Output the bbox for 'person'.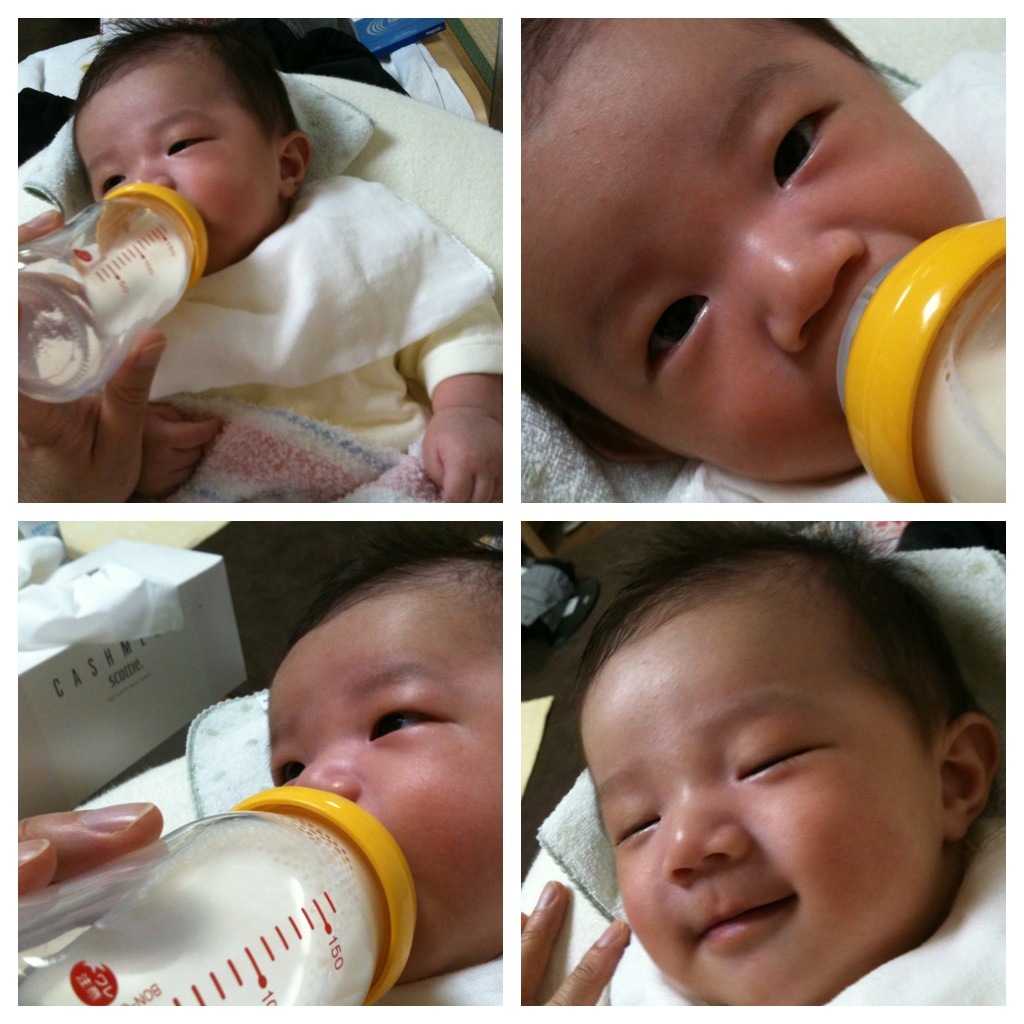
l=146, t=5, r=510, b=503.
